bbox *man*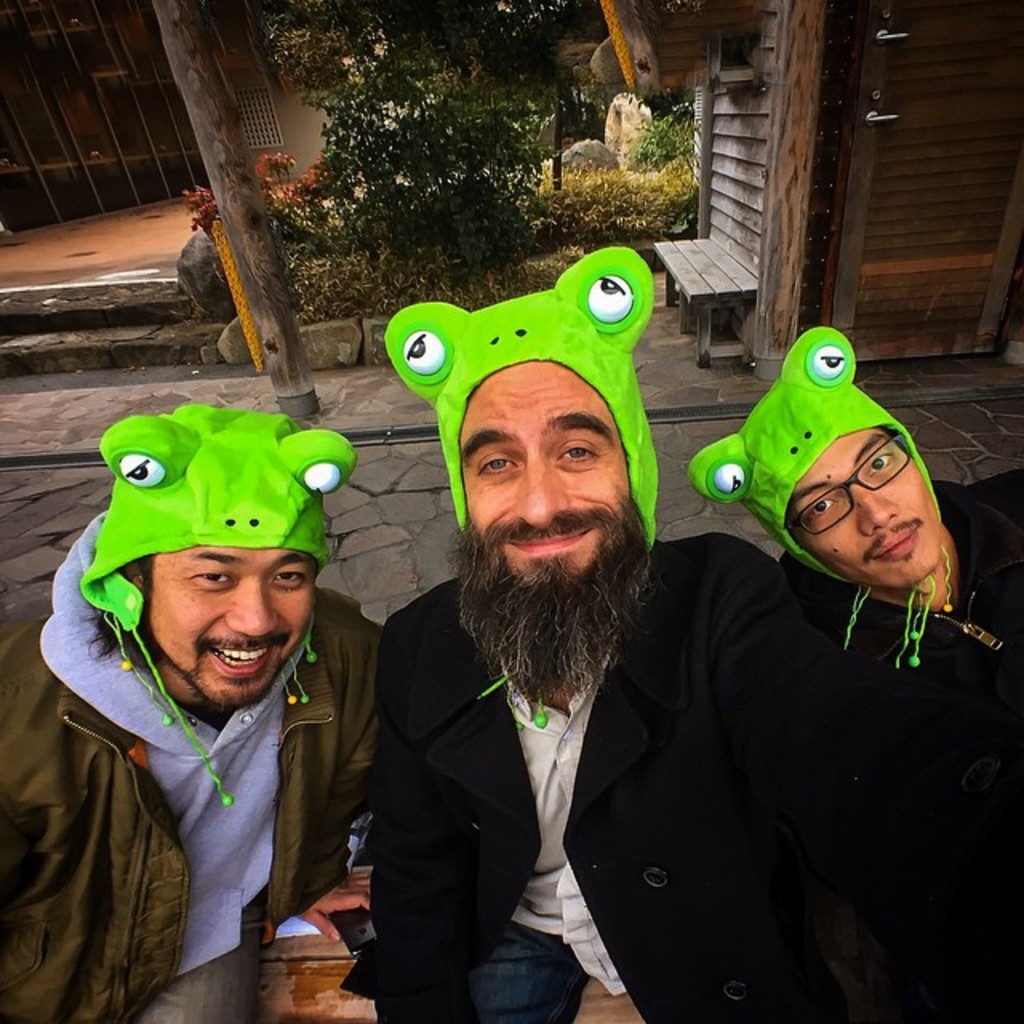
Rect(302, 213, 726, 1023)
